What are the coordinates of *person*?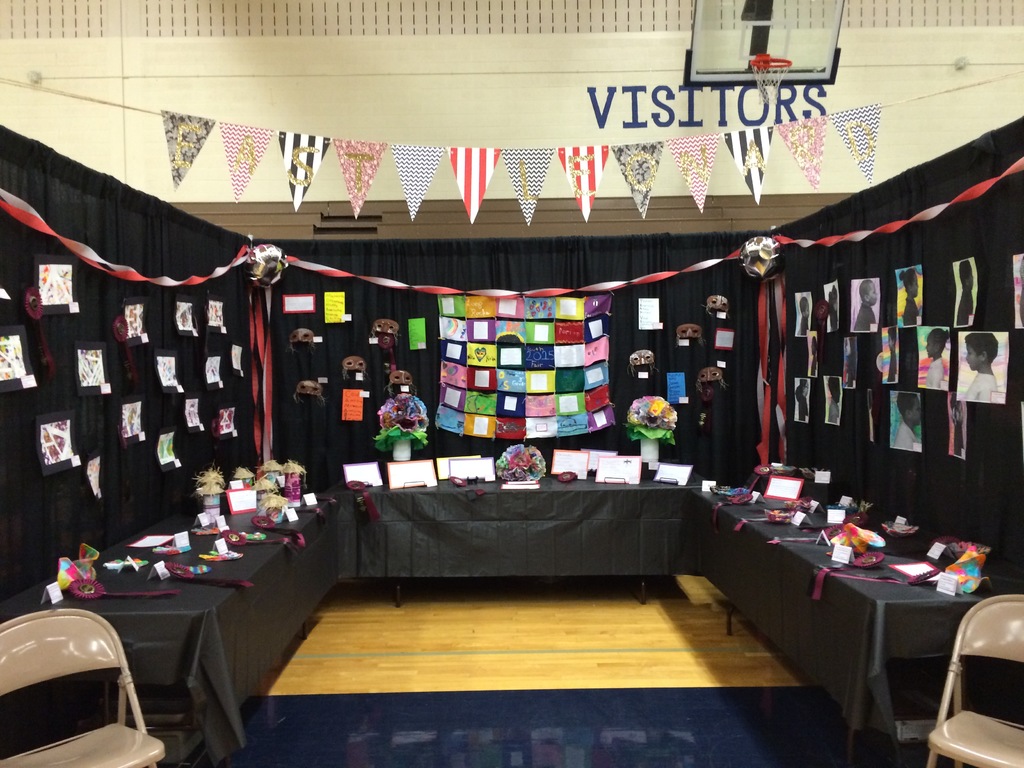
[left=799, top=300, right=810, bottom=333].
